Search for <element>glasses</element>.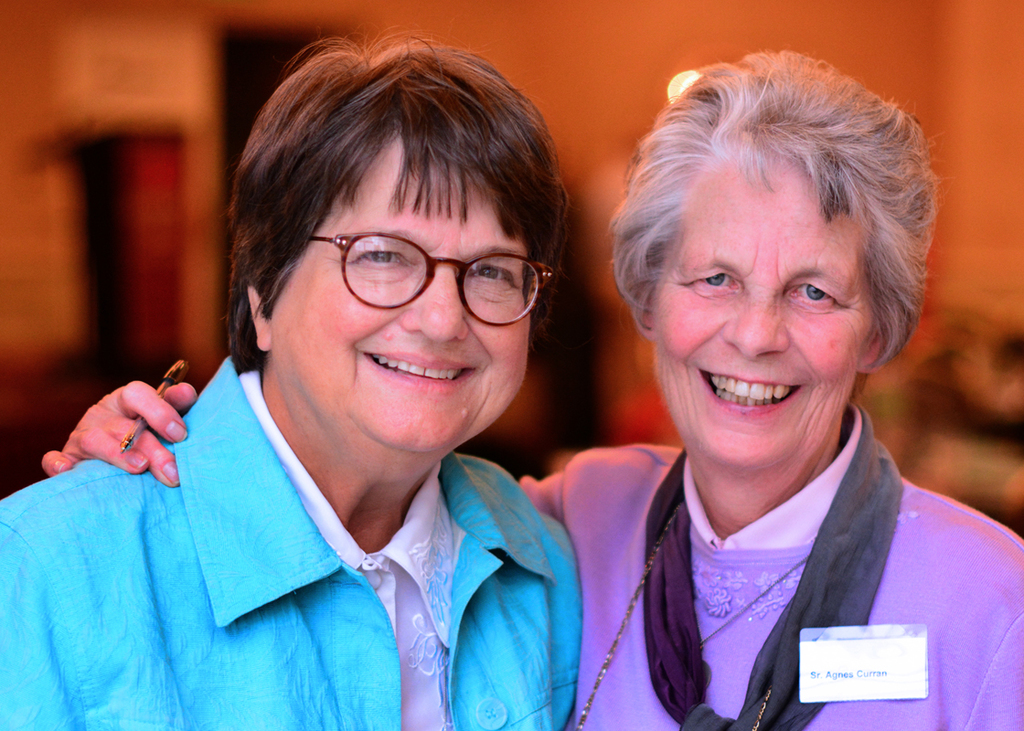
Found at x1=300 y1=230 x2=555 y2=329.
